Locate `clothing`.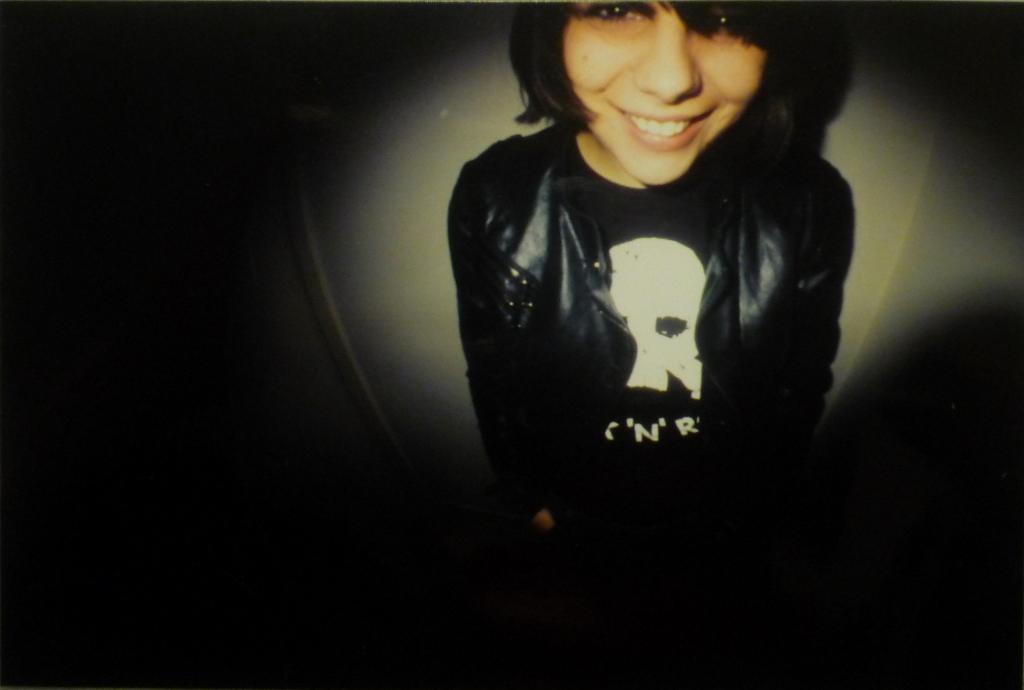
Bounding box: <bbox>429, 81, 853, 481</bbox>.
